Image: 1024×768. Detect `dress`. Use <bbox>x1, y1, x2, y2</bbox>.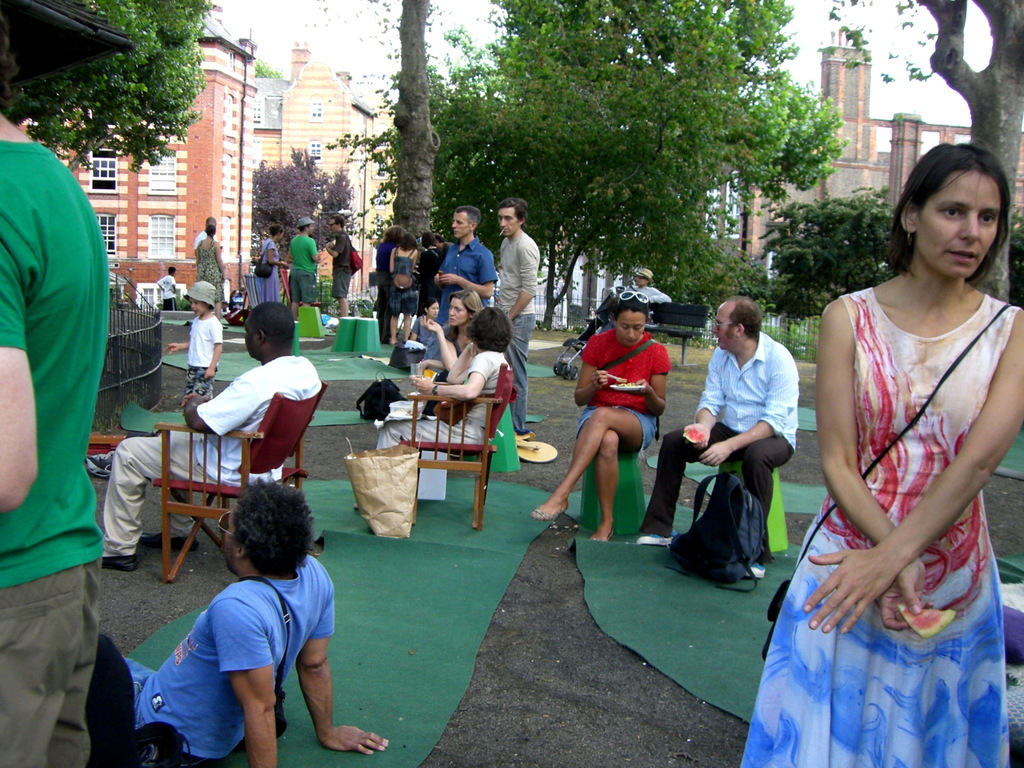
<bbox>260, 237, 280, 304</bbox>.
